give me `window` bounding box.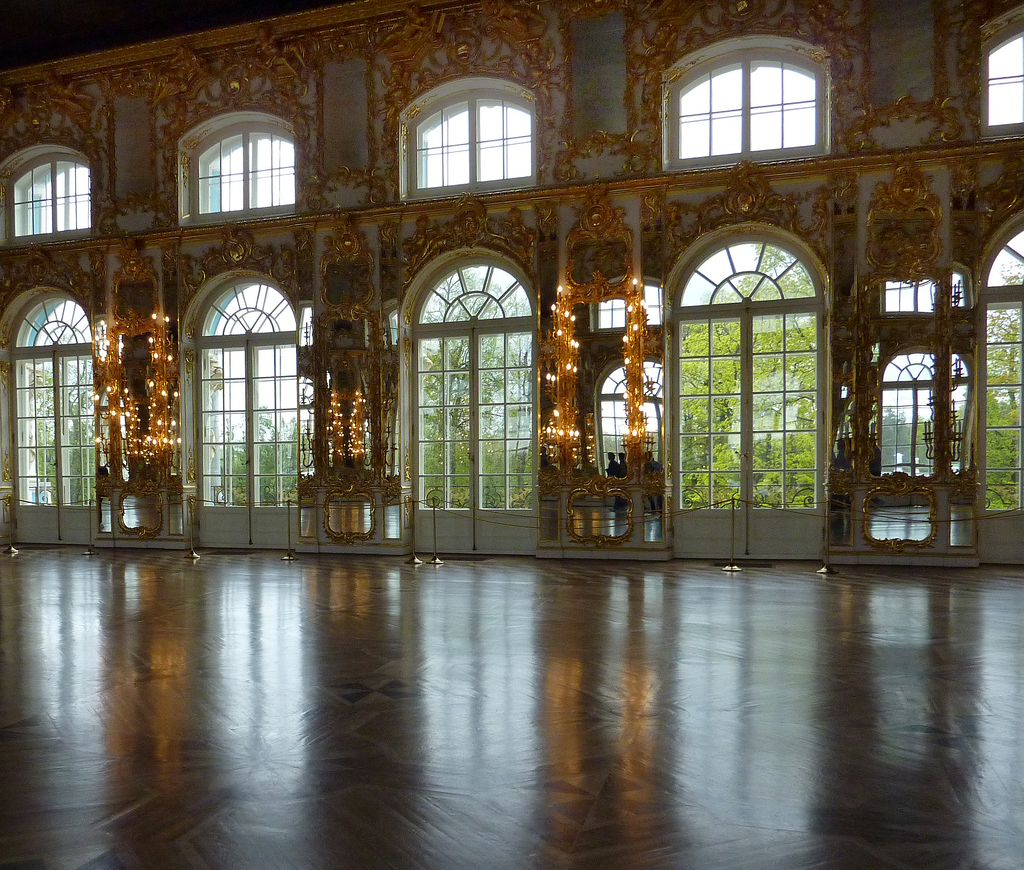
399:68:535:199.
